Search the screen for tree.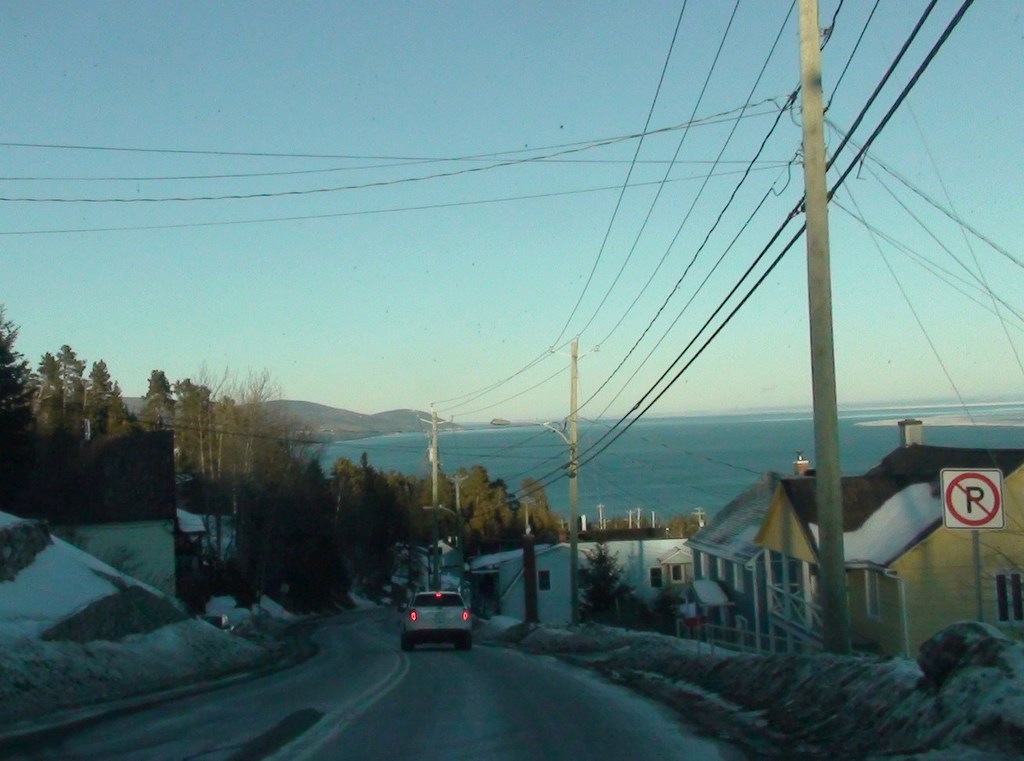
Found at x1=208, y1=391, x2=275, y2=516.
